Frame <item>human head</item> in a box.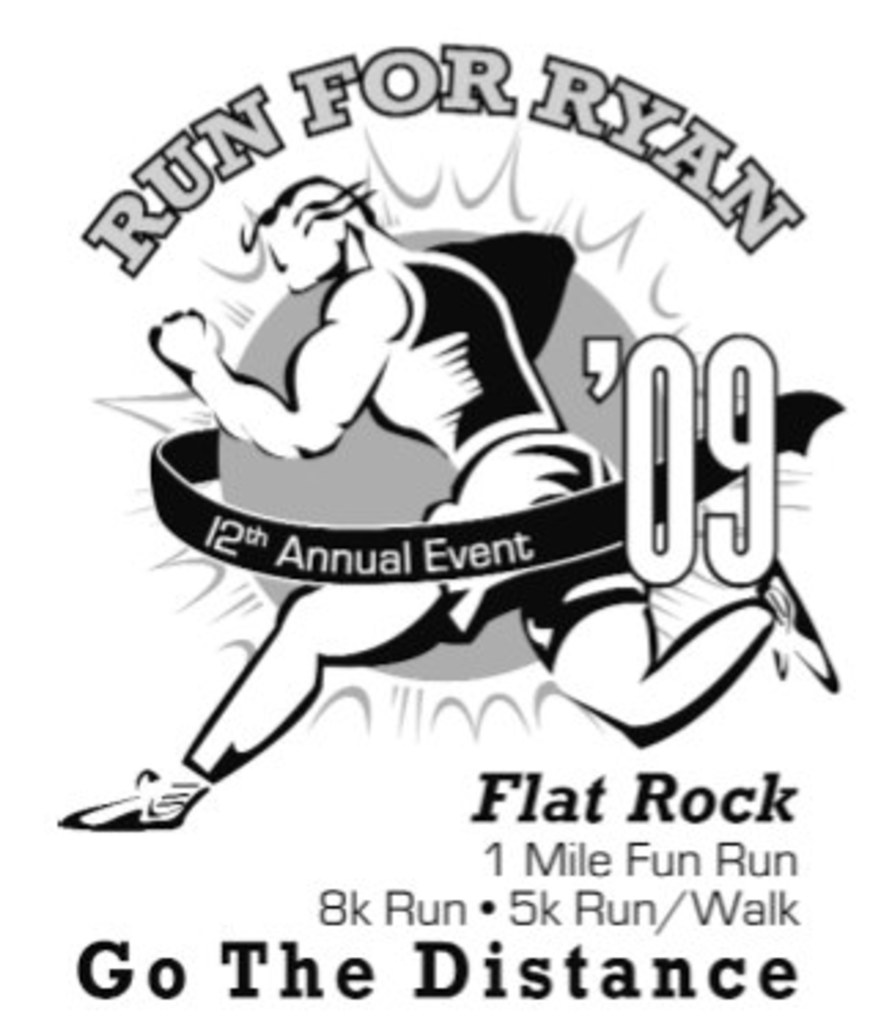
crop(239, 167, 379, 296).
